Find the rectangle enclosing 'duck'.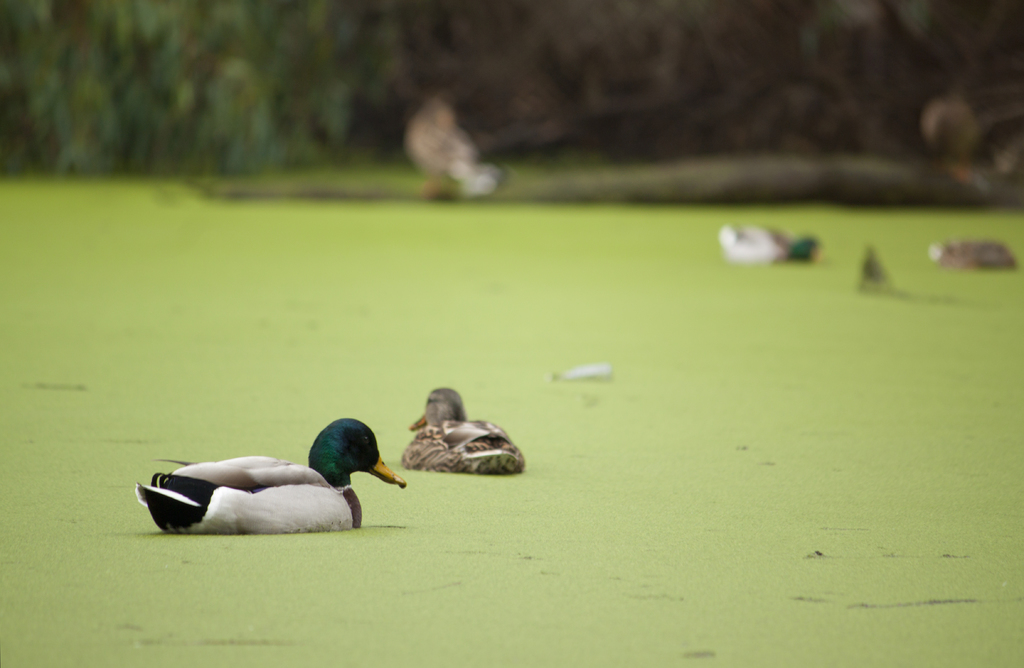
pyautogui.locateOnScreen(131, 414, 408, 539).
